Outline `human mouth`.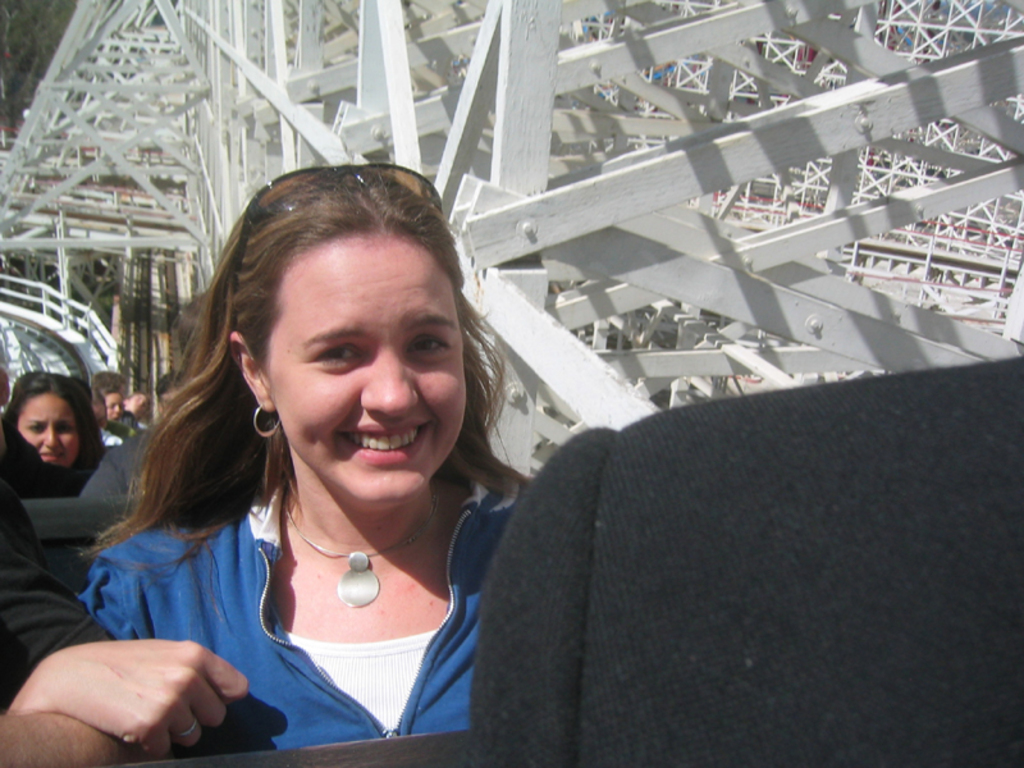
Outline: 340,420,430,465.
